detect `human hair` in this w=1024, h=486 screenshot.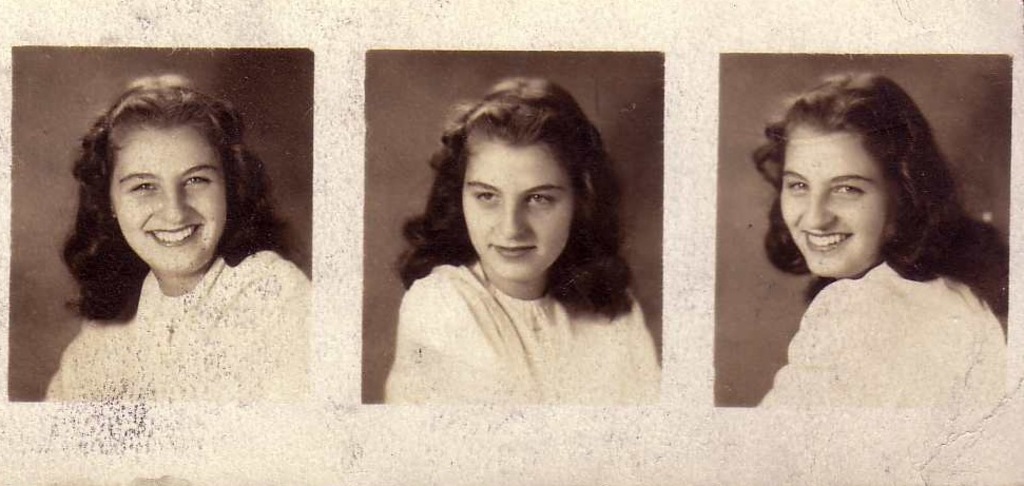
Detection: crop(405, 86, 612, 324).
